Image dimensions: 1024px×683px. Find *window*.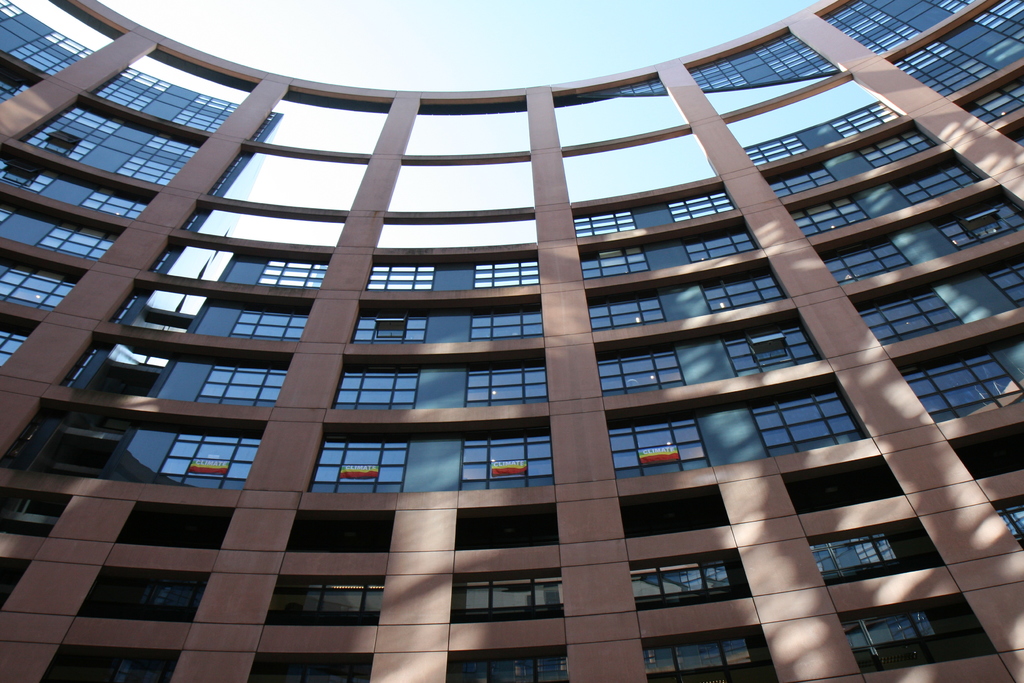
{"x1": 459, "y1": 436, "x2": 552, "y2": 488}.
